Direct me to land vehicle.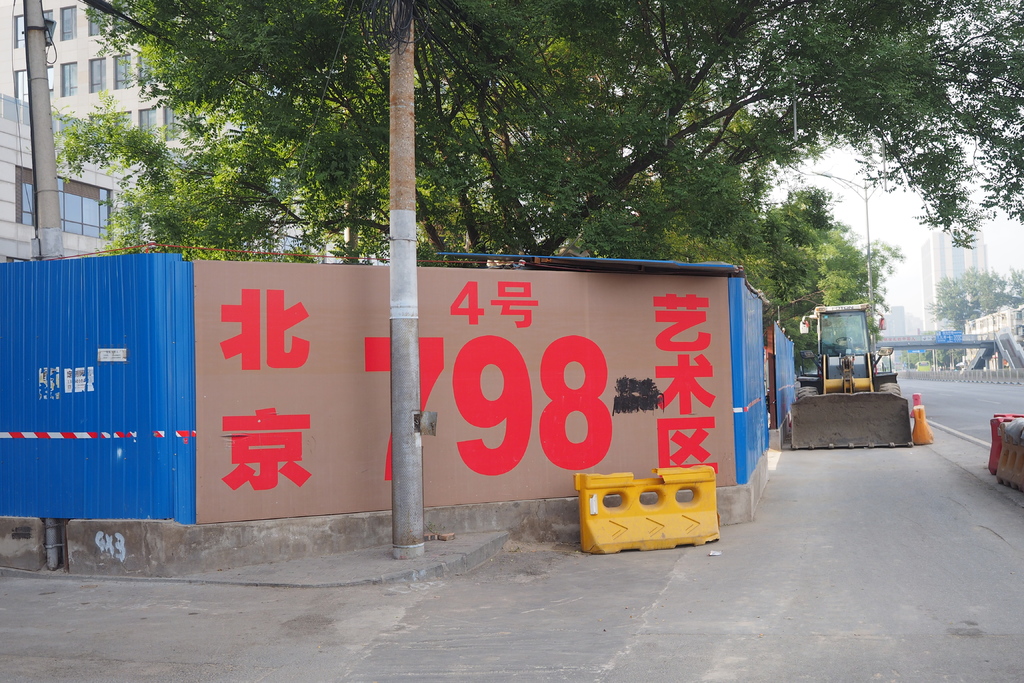
Direction: <bbox>803, 302, 925, 445</bbox>.
